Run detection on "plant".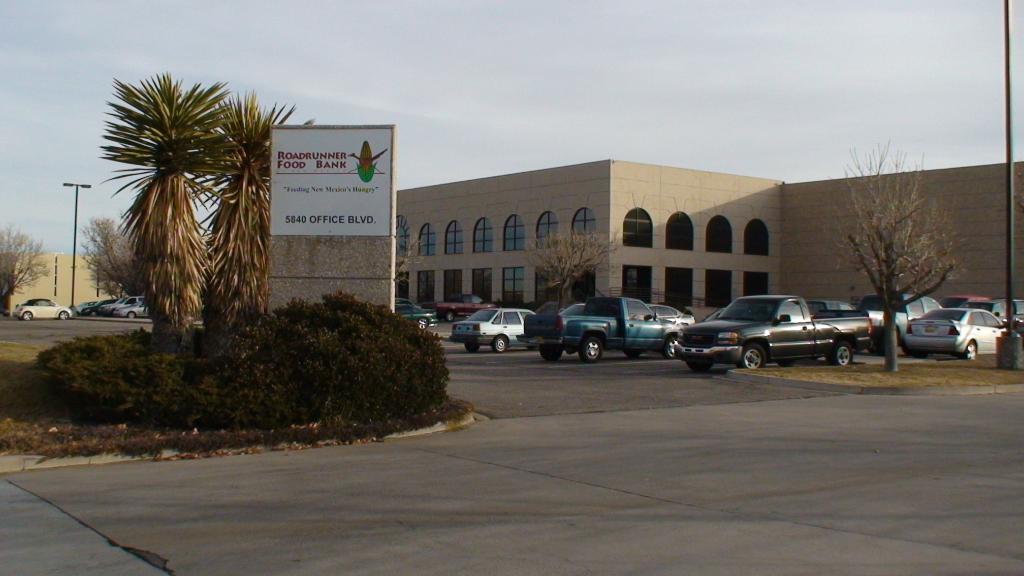
Result: (493, 296, 543, 313).
